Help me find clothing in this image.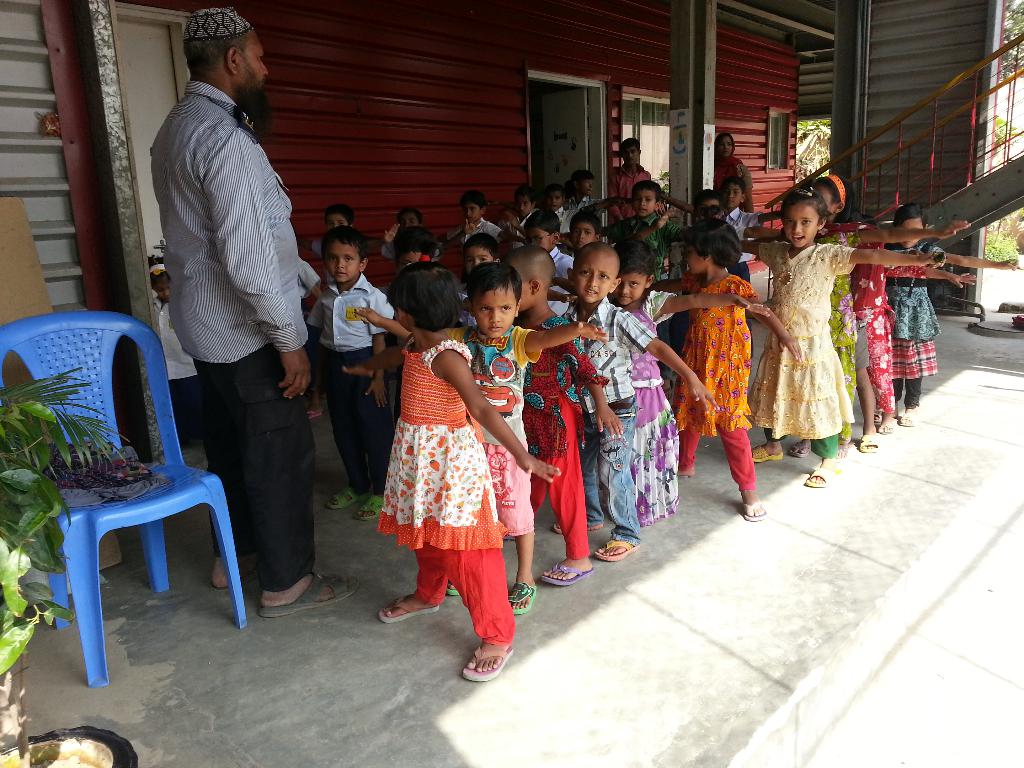
Found it: [left=602, top=214, right=684, bottom=283].
